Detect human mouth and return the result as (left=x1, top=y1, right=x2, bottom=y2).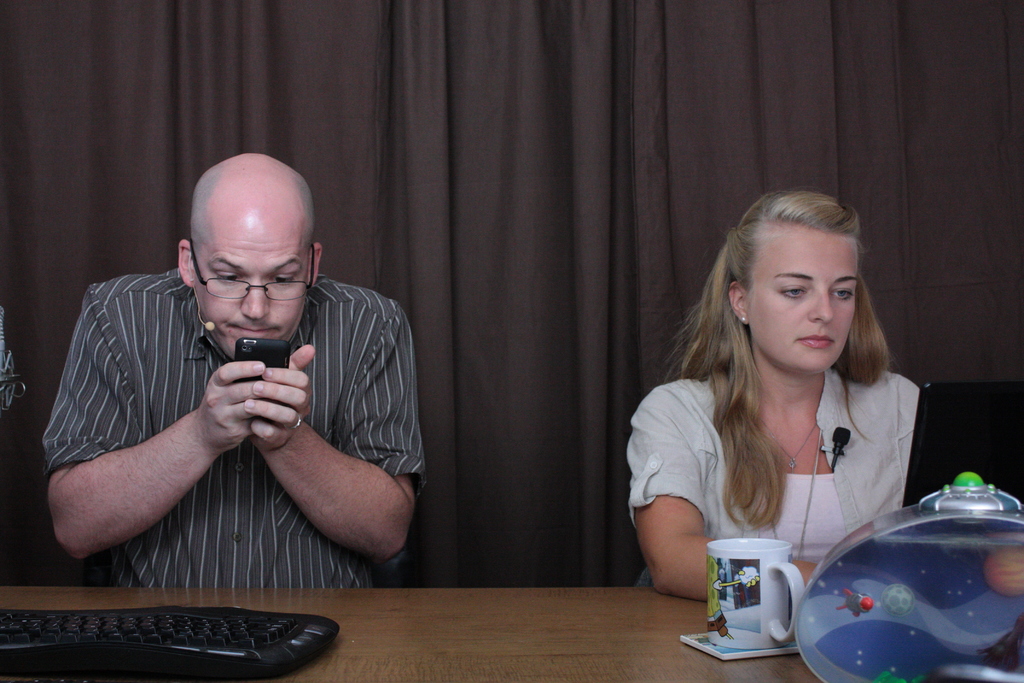
(left=225, top=322, right=273, bottom=338).
